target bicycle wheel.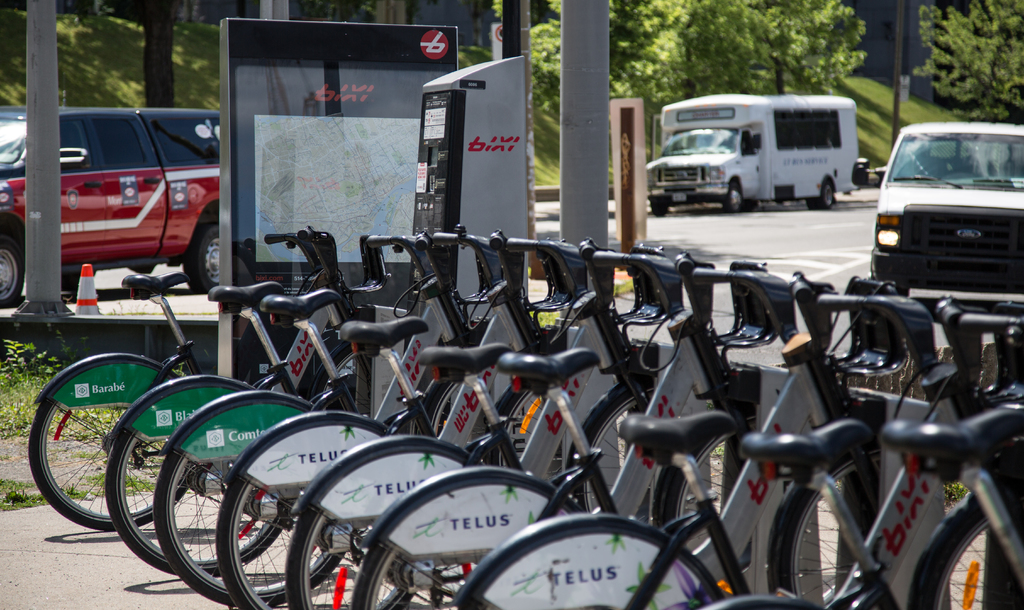
Target region: (216, 477, 417, 609).
